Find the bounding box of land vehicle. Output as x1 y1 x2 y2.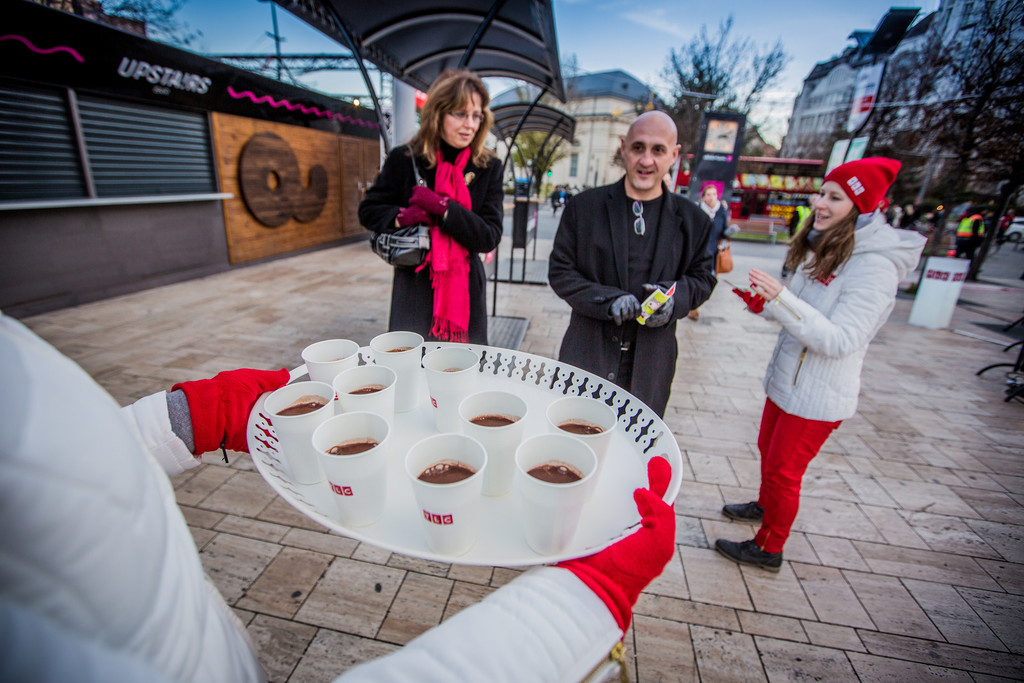
1007 213 1023 248.
